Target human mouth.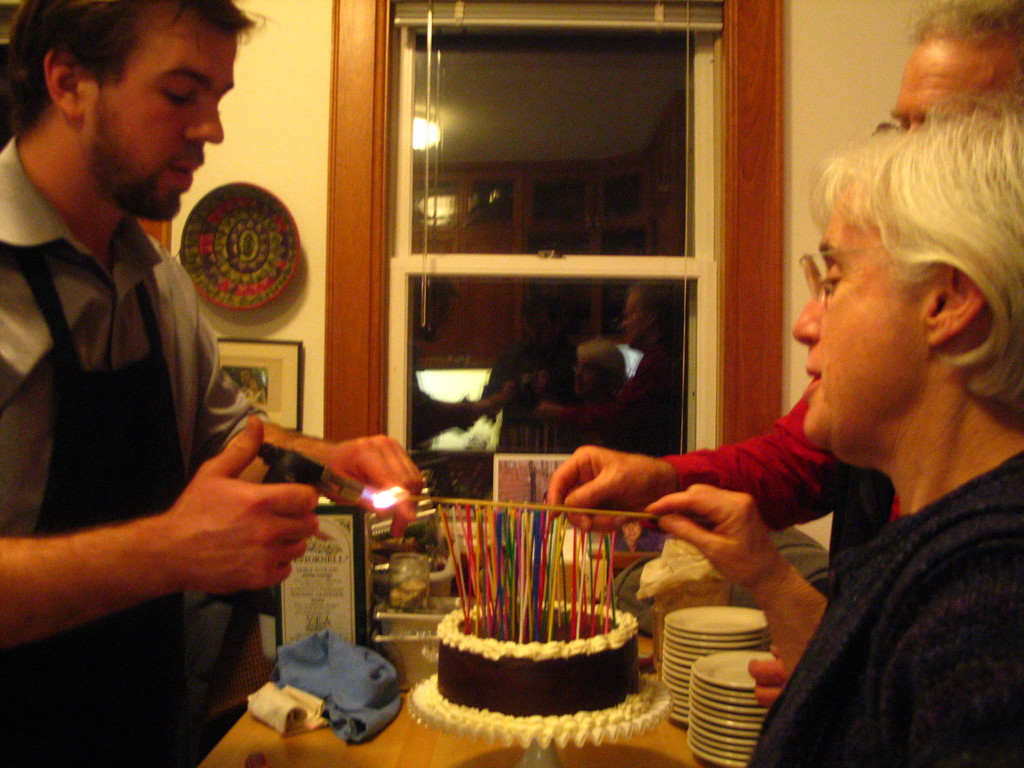
Target region: (167,157,196,184).
